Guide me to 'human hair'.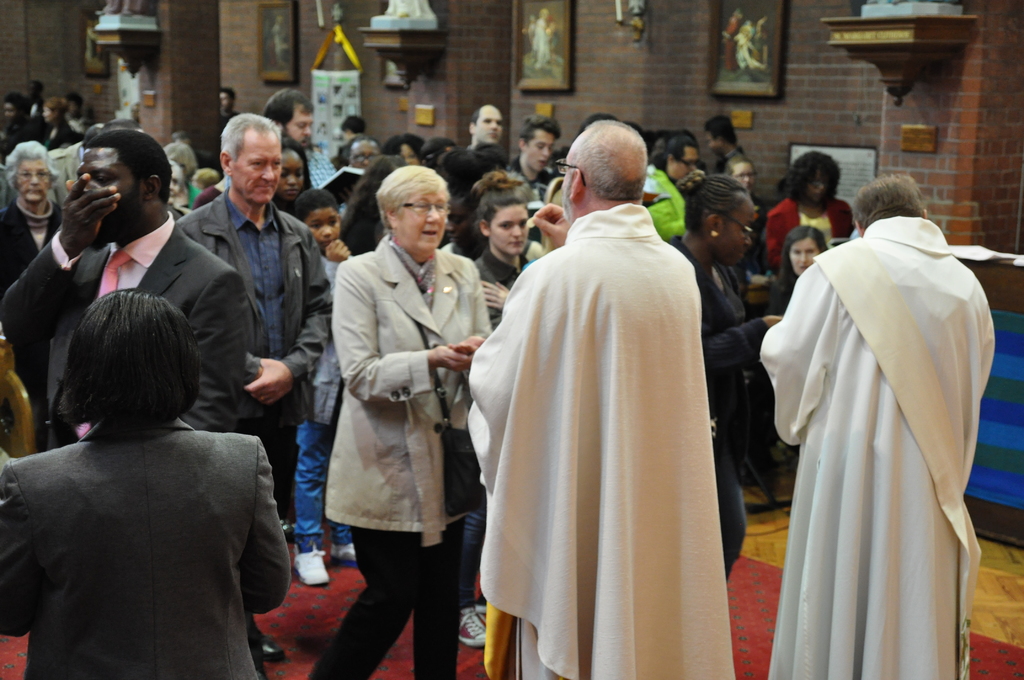
Guidance: locate(852, 172, 923, 232).
